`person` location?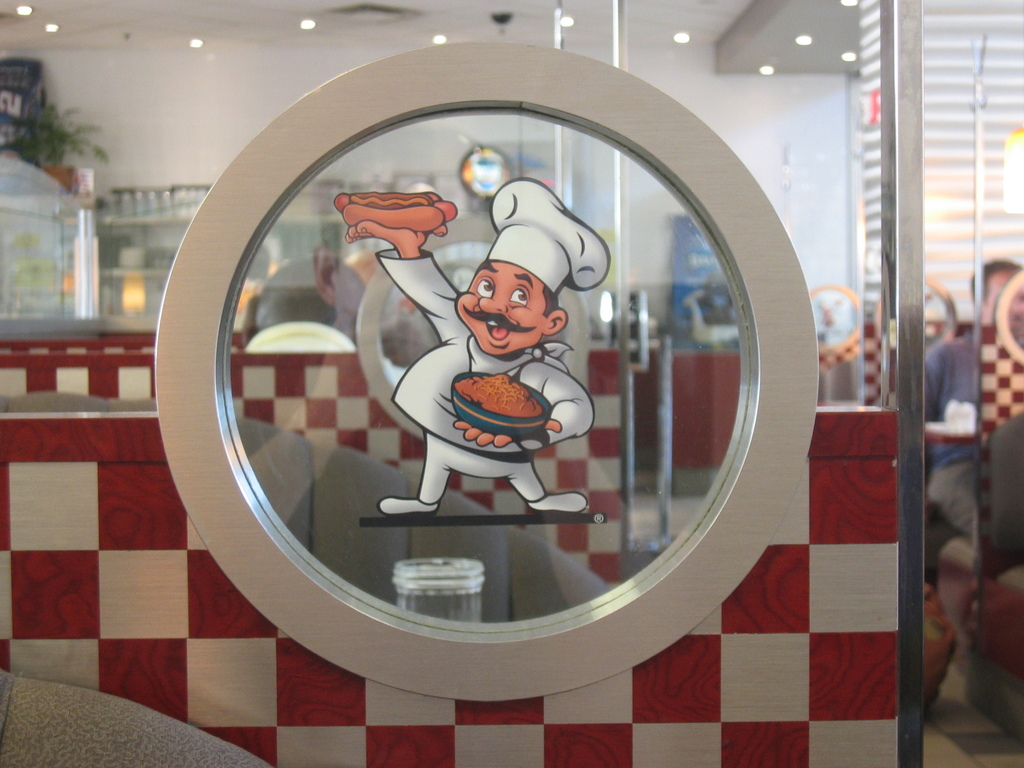
929 259 1023 543
